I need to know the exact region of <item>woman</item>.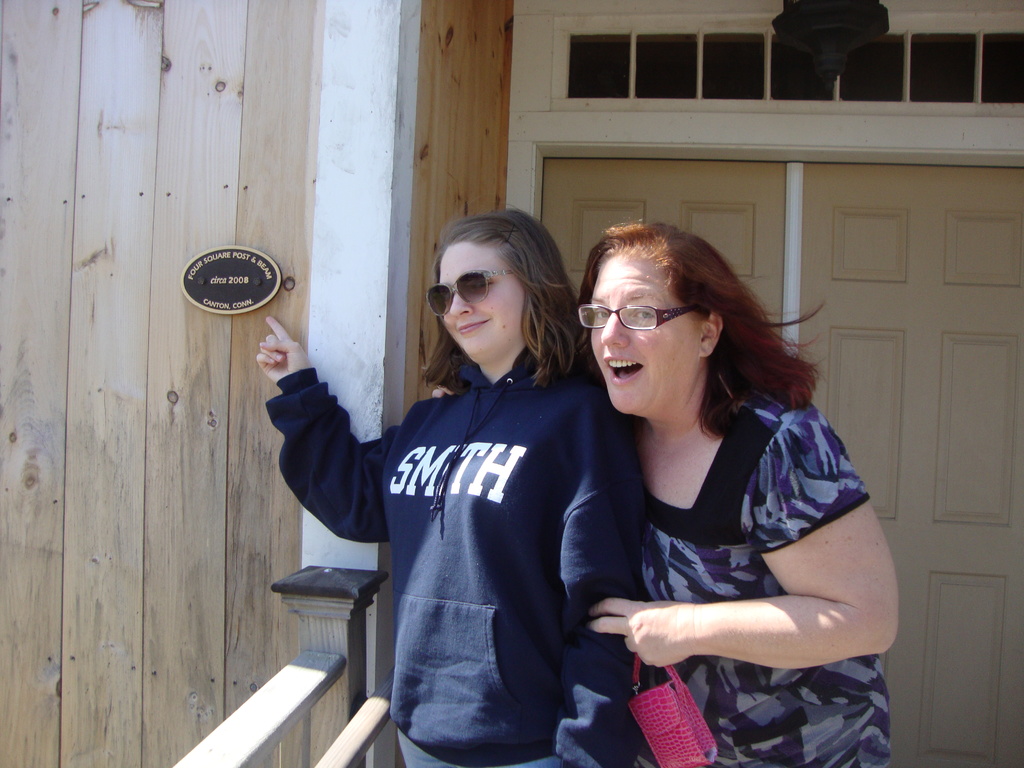
Region: box(253, 209, 636, 767).
